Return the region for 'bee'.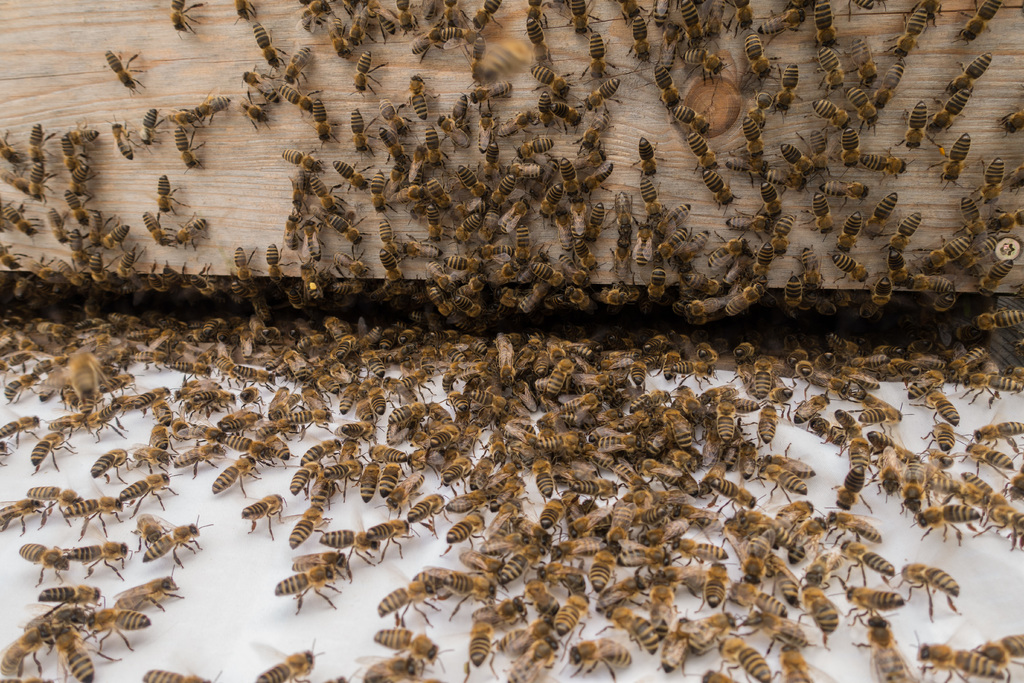
l=428, t=422, r=464, b=445.
